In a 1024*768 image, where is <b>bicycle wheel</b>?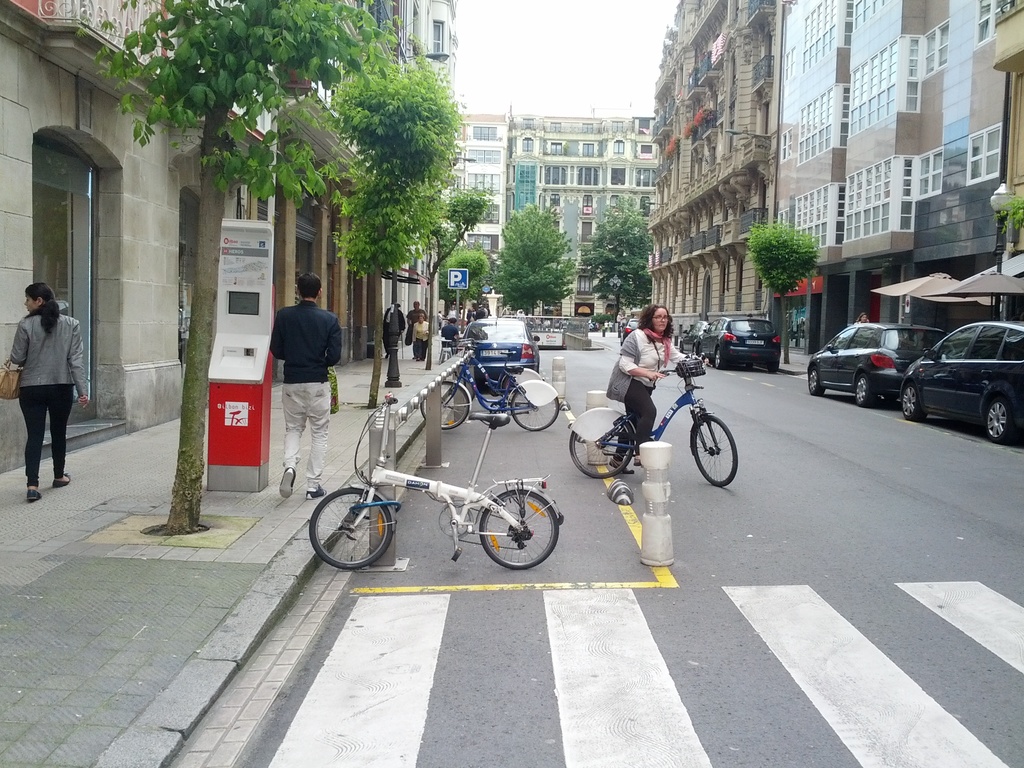
<bbox>420, 381, 470, 431</bbox>.
